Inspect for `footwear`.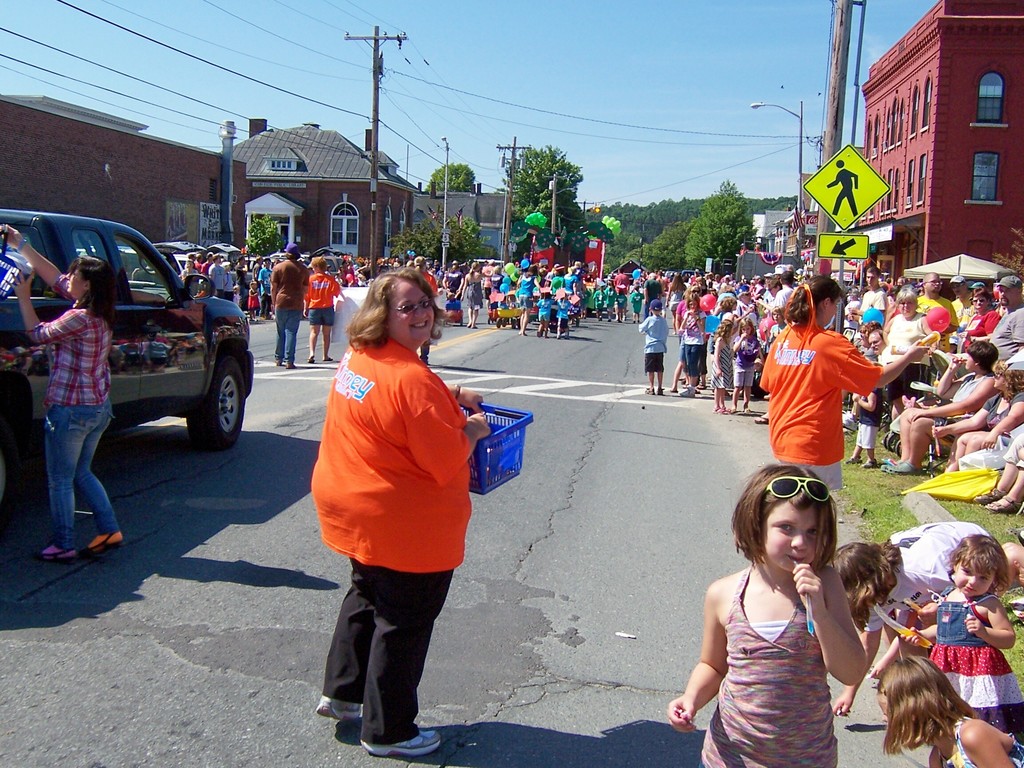
Inspection: BBox(763, 394, 771, 399).
